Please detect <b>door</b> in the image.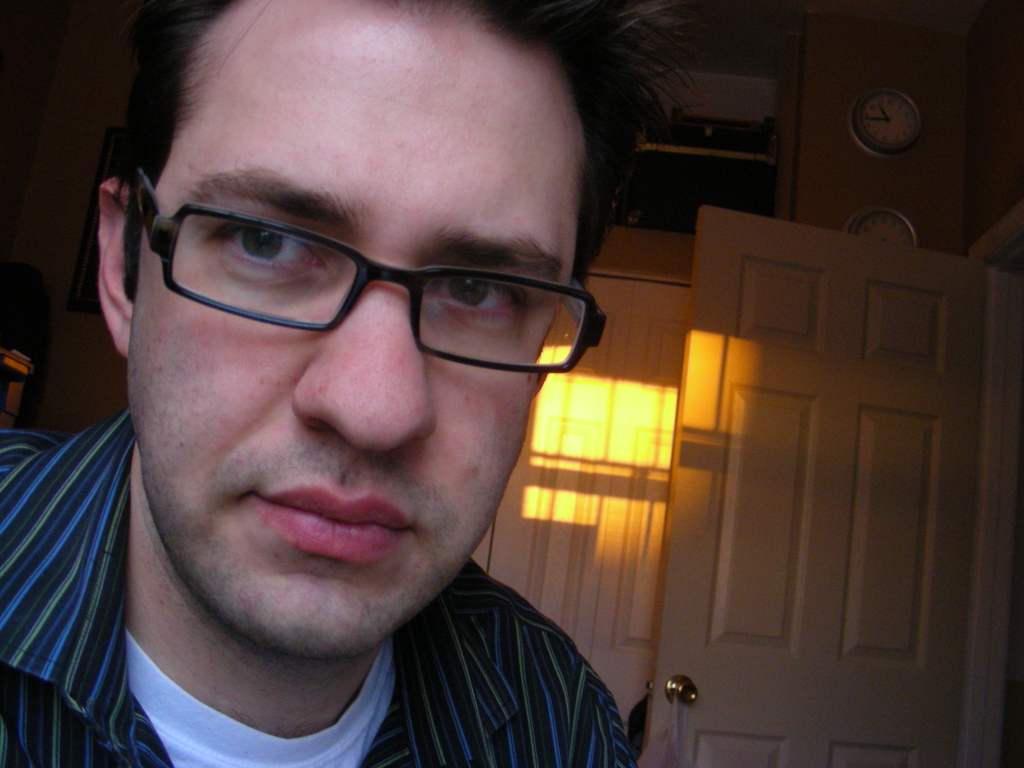
486,271,690,732.
